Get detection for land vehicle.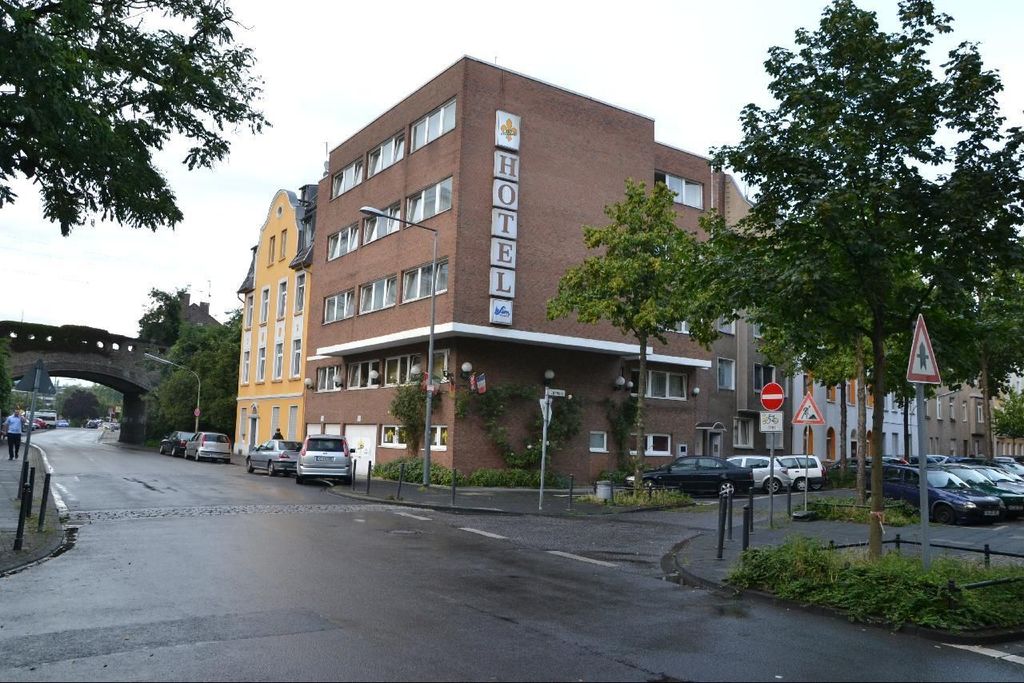
Detection: 156/429/194/462.
